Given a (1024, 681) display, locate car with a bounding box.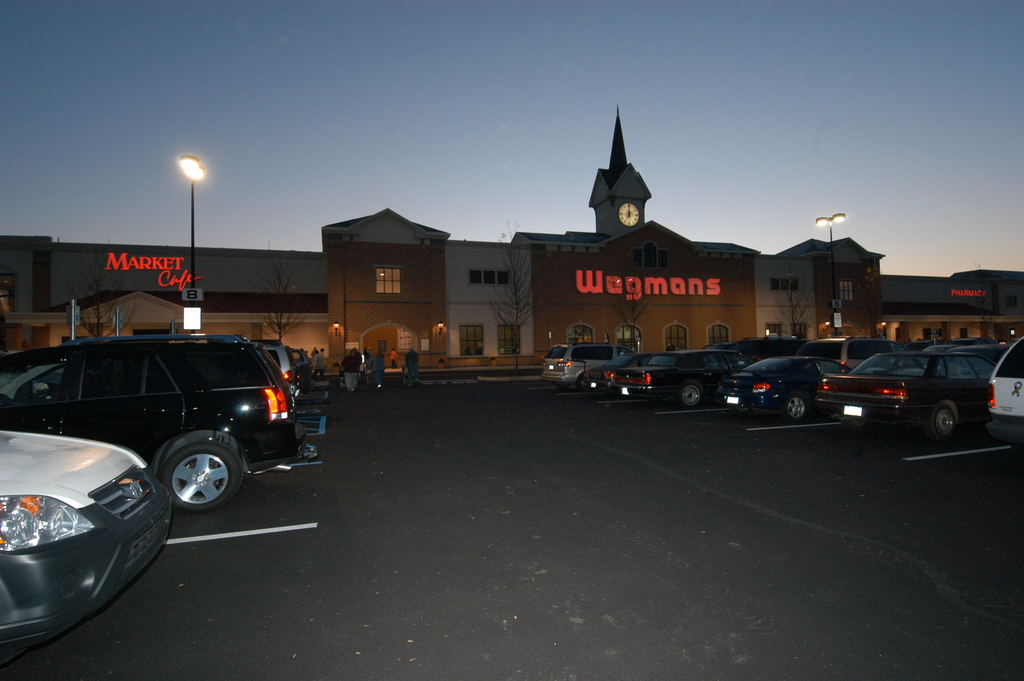
Located: rect(712, 355, 841, 421).
